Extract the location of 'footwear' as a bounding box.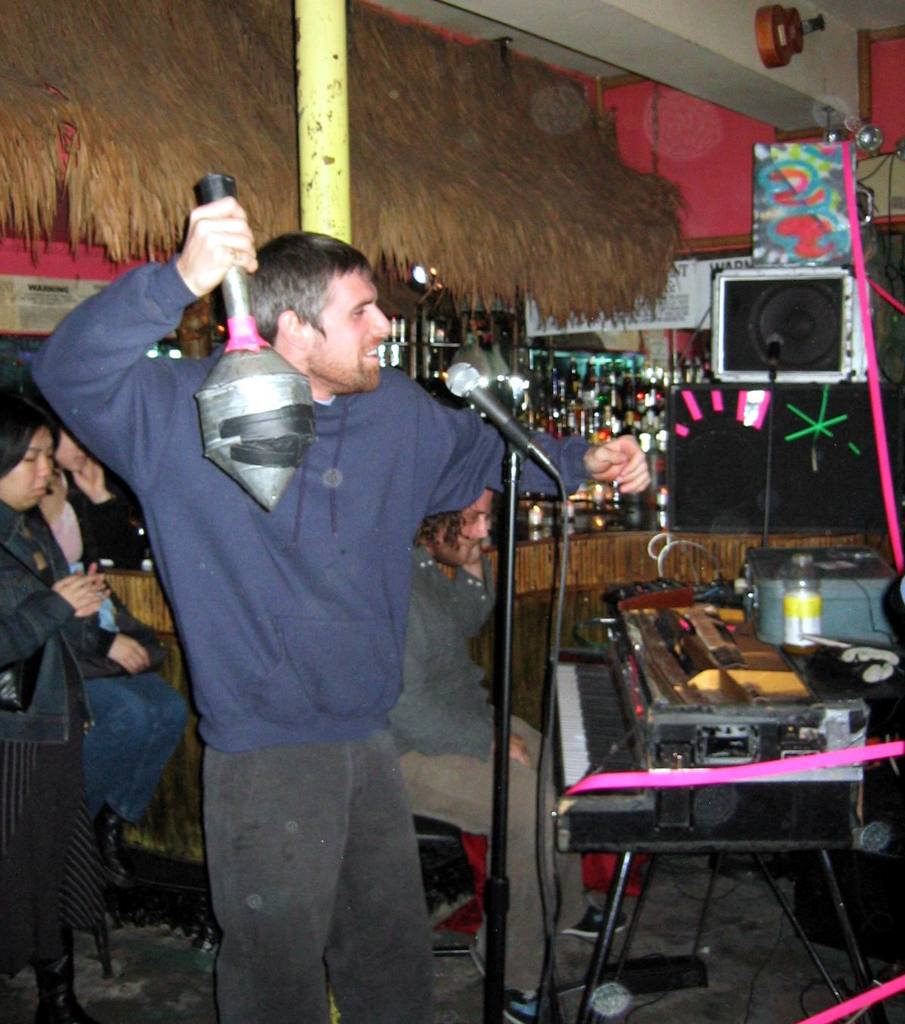
x1=475, y1=936, x2=557, y2=1023.
